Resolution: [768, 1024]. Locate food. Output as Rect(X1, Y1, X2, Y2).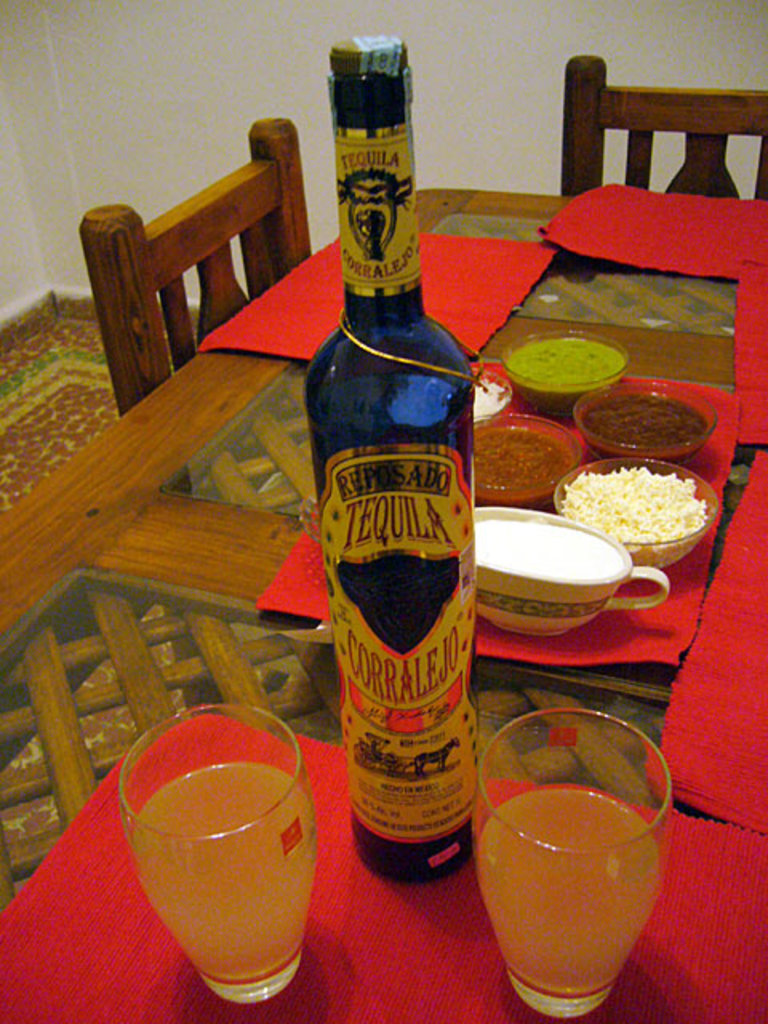
Rect(584, 387, 706, 453).
